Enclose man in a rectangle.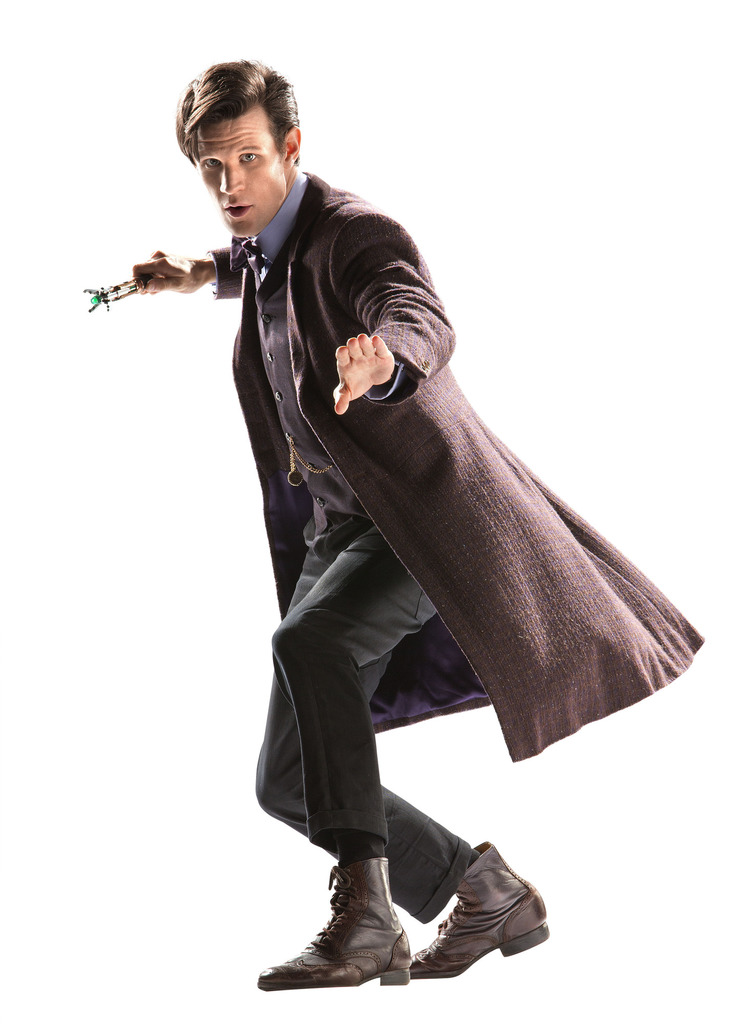
(left=124, top=56, right=705, bottom=991).
